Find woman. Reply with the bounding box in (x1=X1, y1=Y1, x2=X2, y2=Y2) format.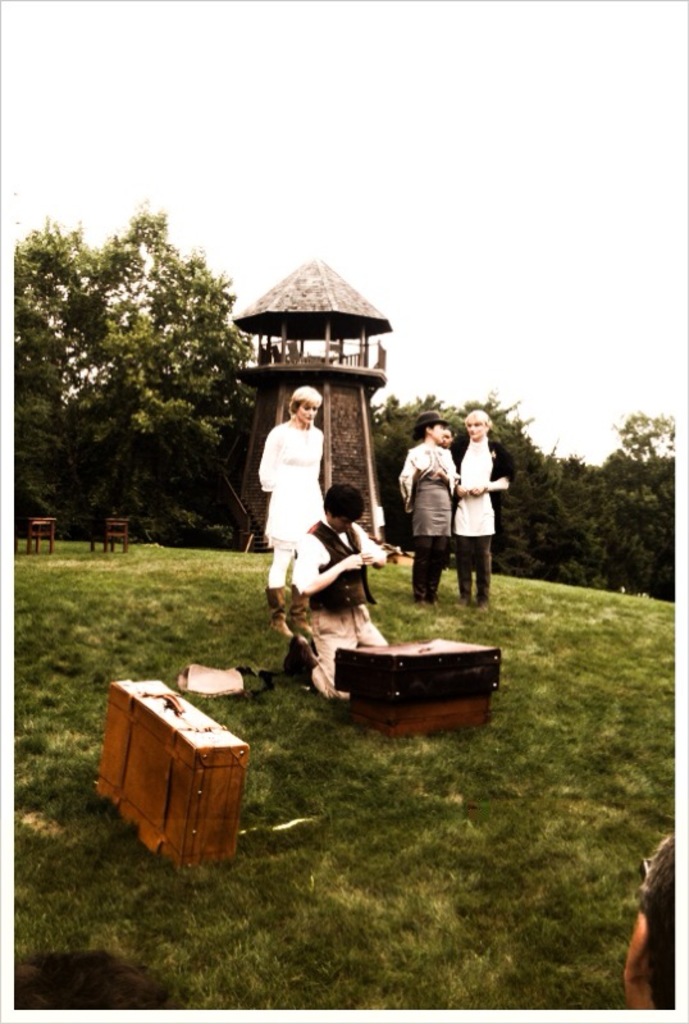
(x1=260, y1=385, x2=328, y2=640).
